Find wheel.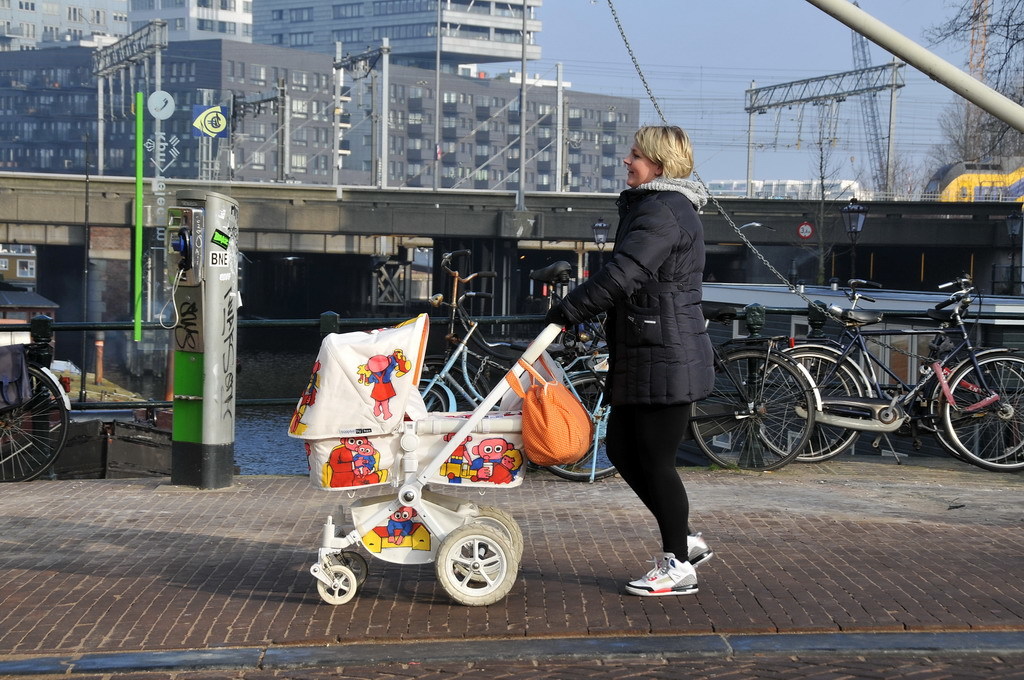
466 502 530 567.
